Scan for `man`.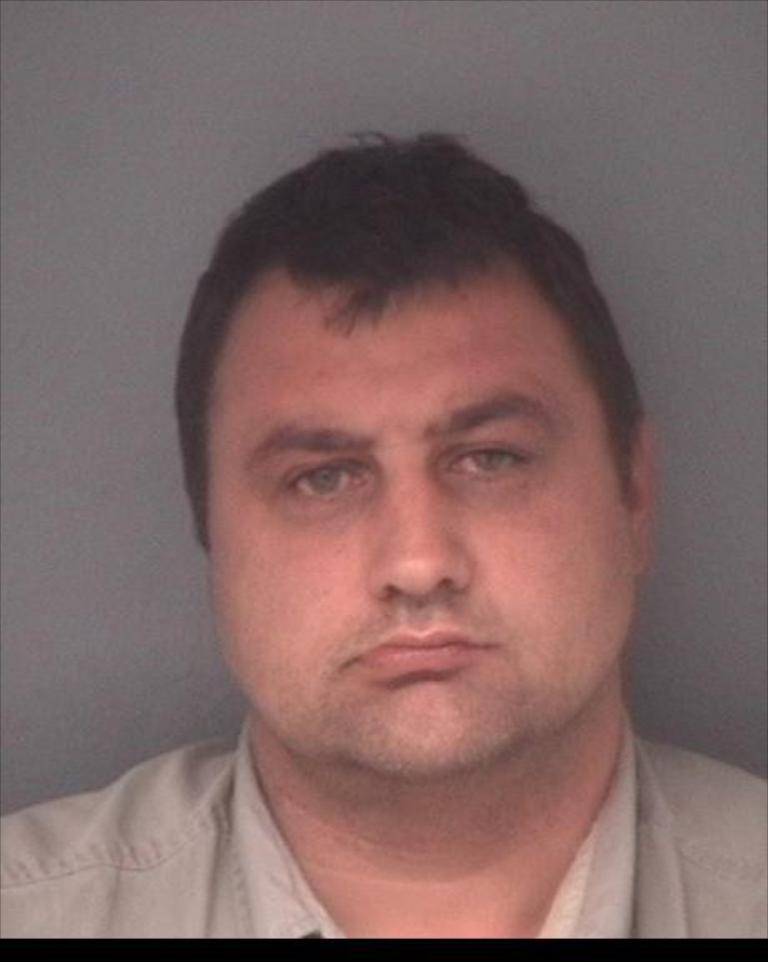
Scan result: (3, 125, 767, 955).
